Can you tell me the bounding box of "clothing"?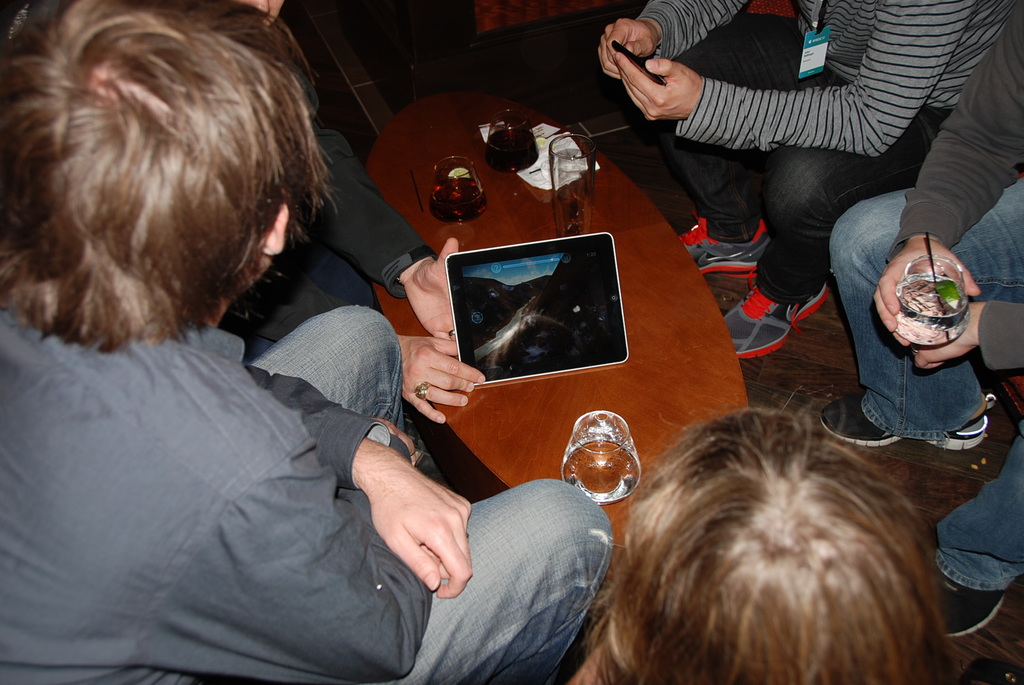
(x1=224, y1=96, x2=444, y2=368).
